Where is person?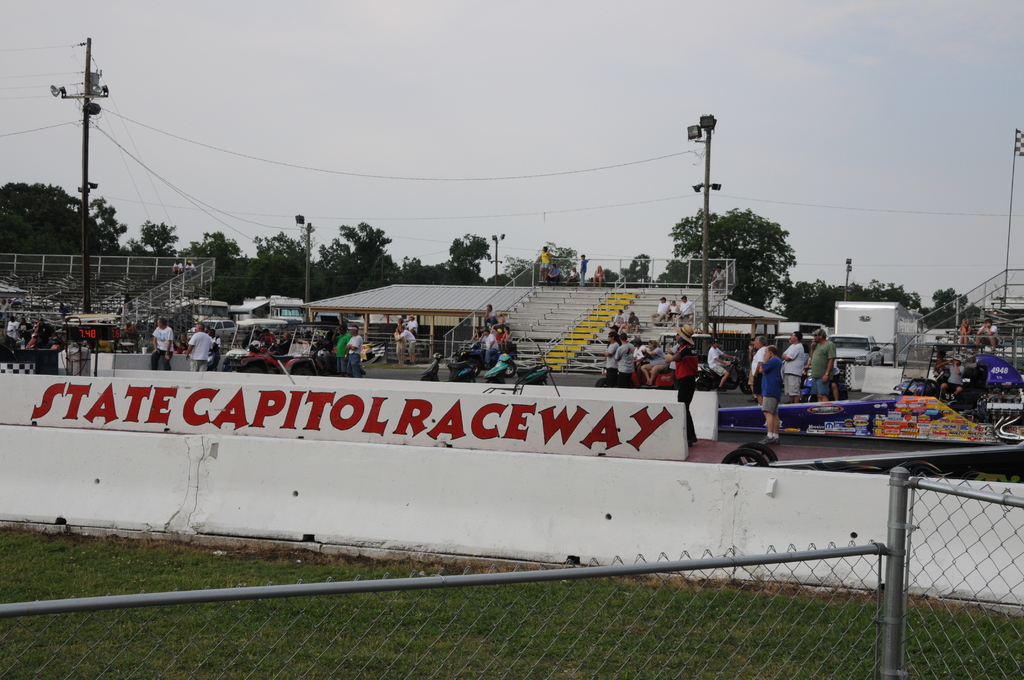
{"x1": 757, "y1": 349, "x2": 788, "y2": 446}.
